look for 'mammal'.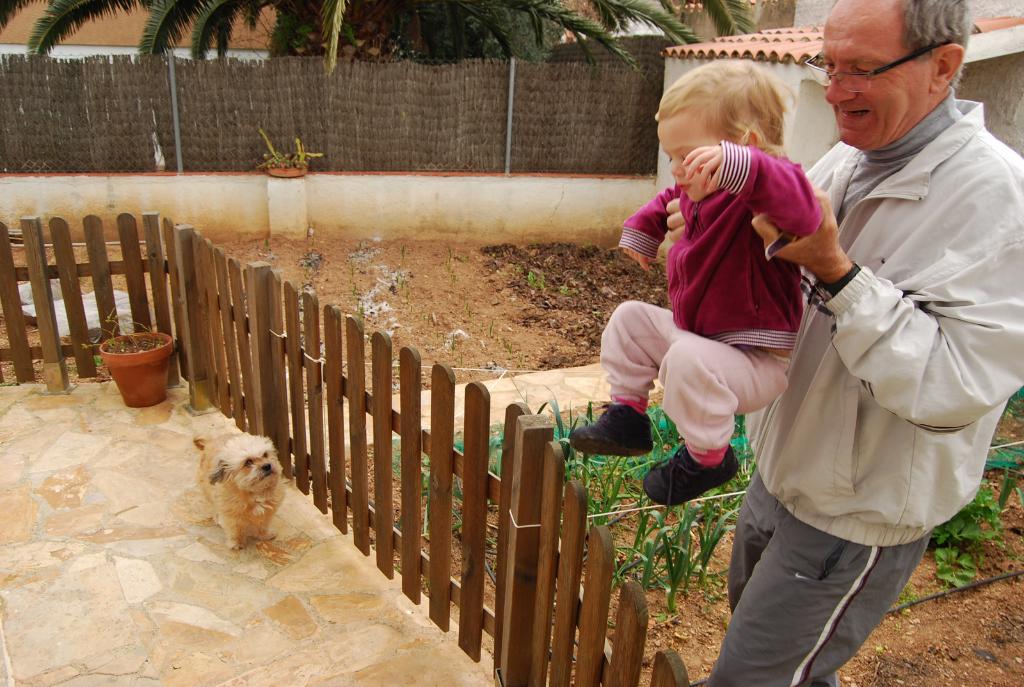
Found: rect(576, 58, 825, 507).
